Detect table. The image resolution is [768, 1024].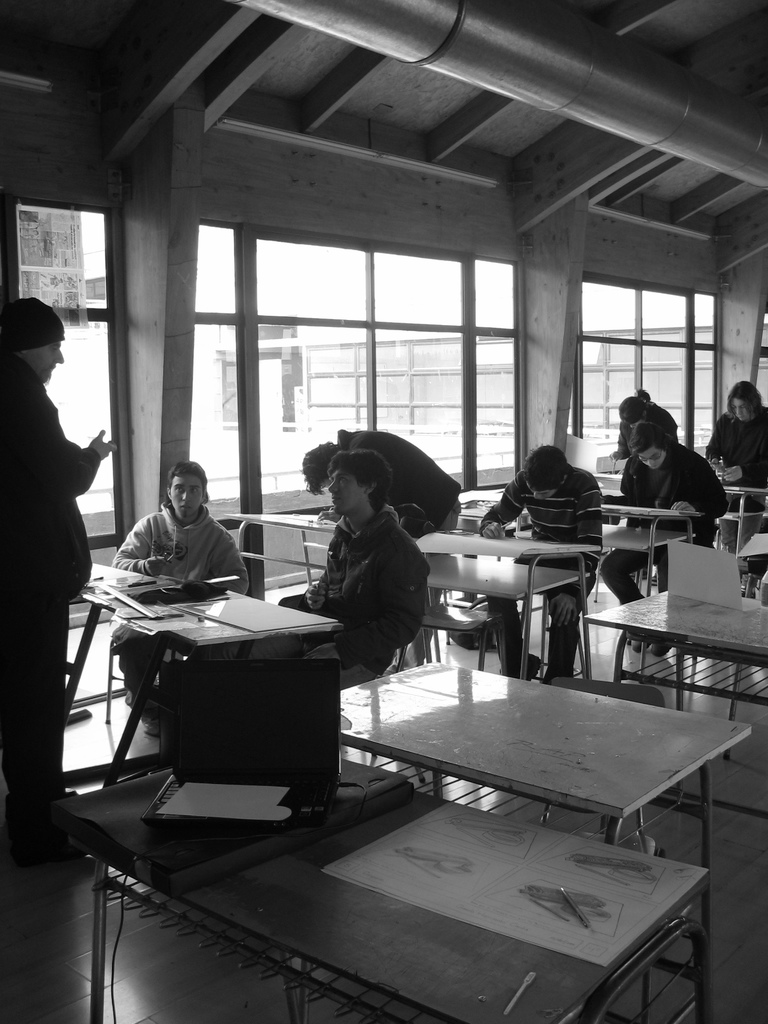
bbox(404, 540, 582, 666).
